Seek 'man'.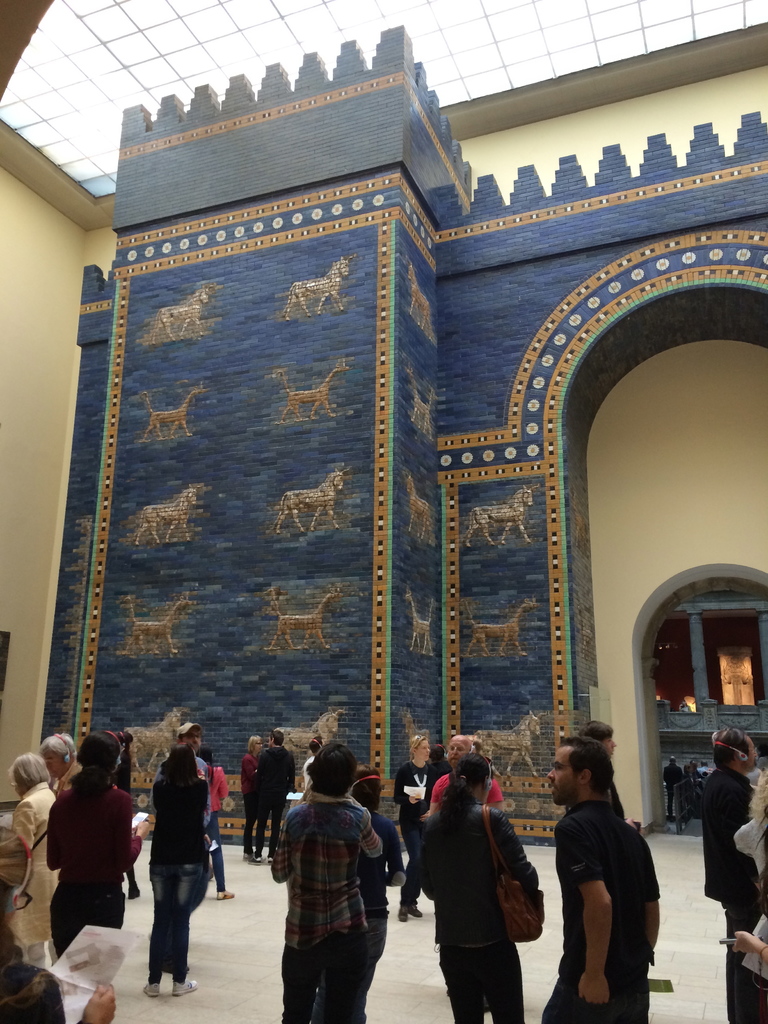
(547, 731, 667, 1016).
